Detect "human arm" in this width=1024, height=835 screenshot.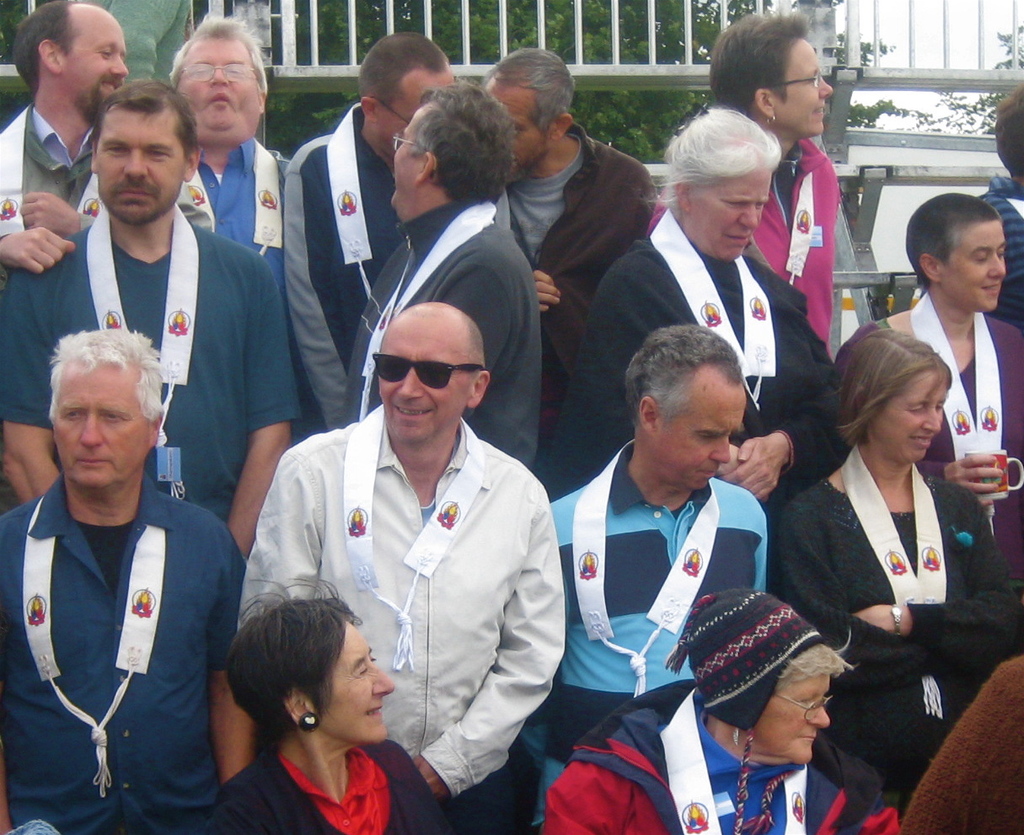
Detection: <bbox>815, 779, 898, 834</bbox>.
